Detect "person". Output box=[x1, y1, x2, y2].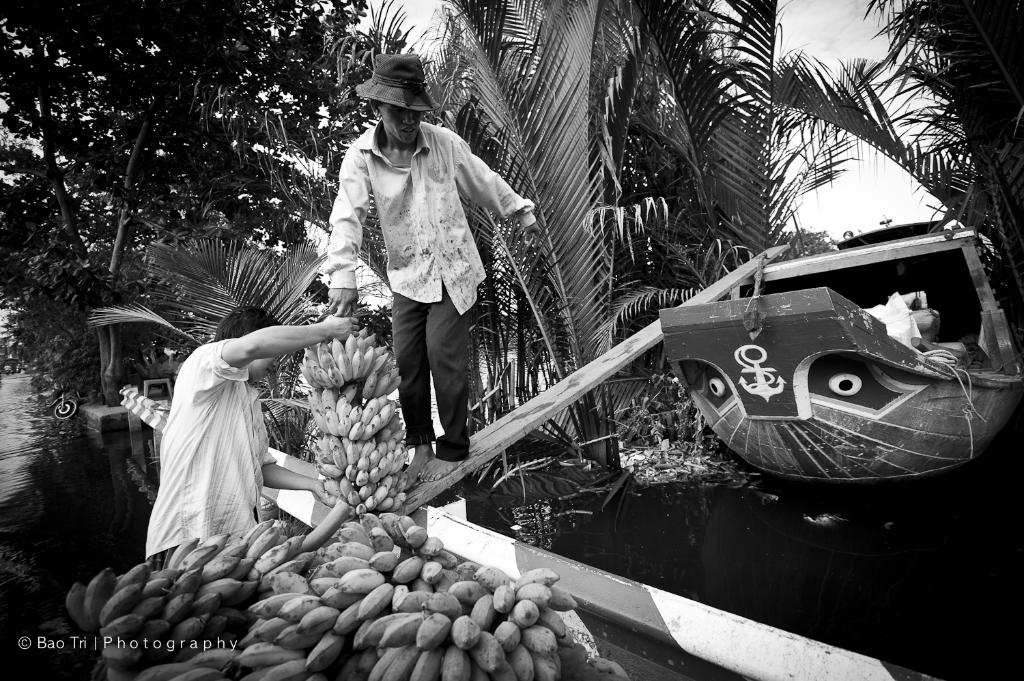
box=[331, 64, 527, 503].
